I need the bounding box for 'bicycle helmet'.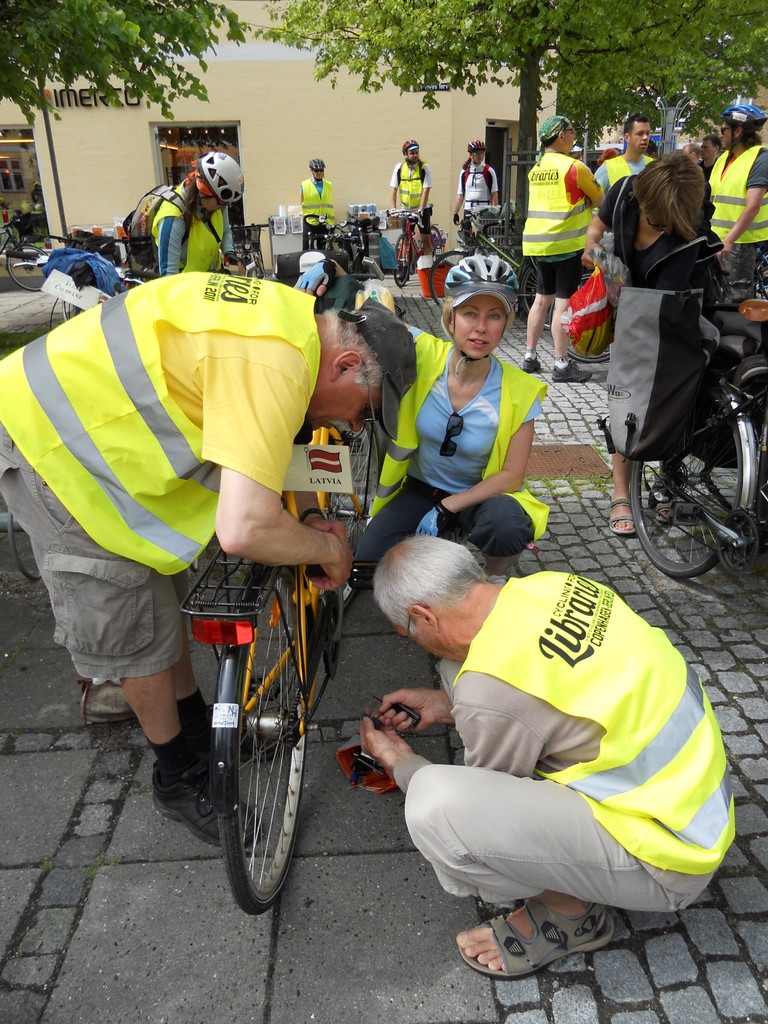
Here it is: detection(195, 154, 245, 207).
